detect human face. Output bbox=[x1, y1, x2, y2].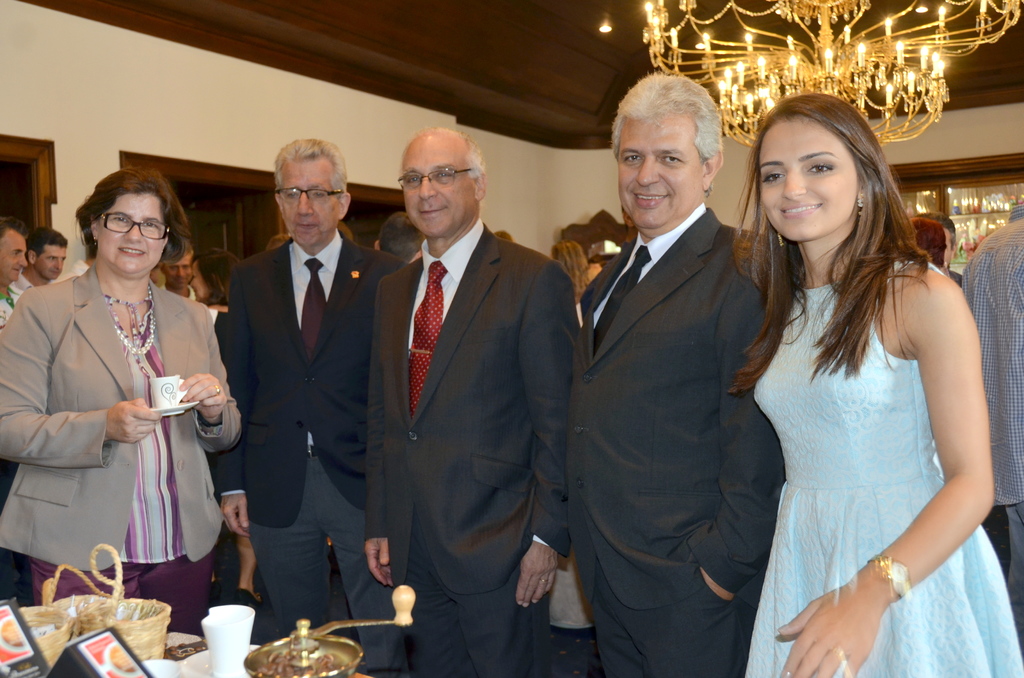
bbox=[35, 243, 68, 280].
